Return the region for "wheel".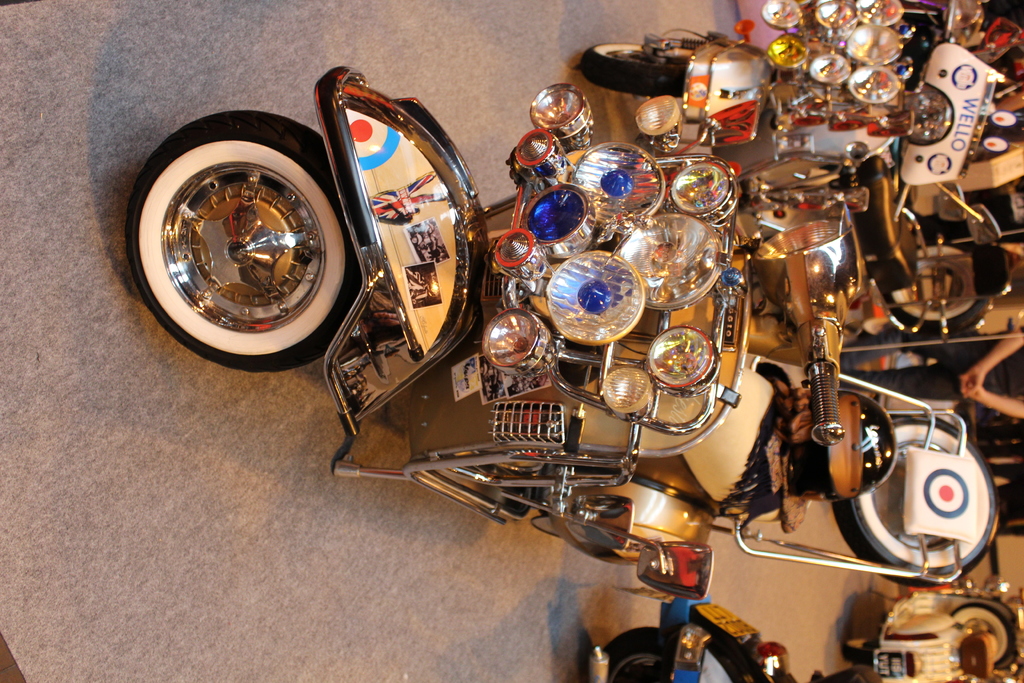
(951,604,1010,667).
